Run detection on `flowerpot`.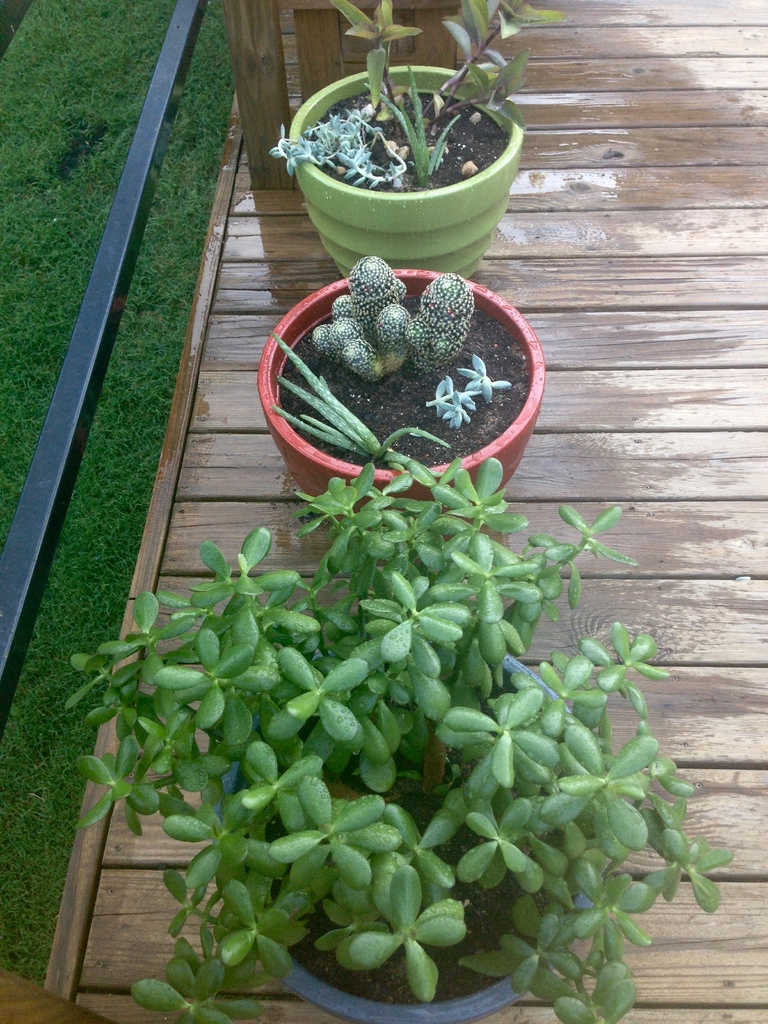
Result: bbox=[289, 63, 525, 282].
